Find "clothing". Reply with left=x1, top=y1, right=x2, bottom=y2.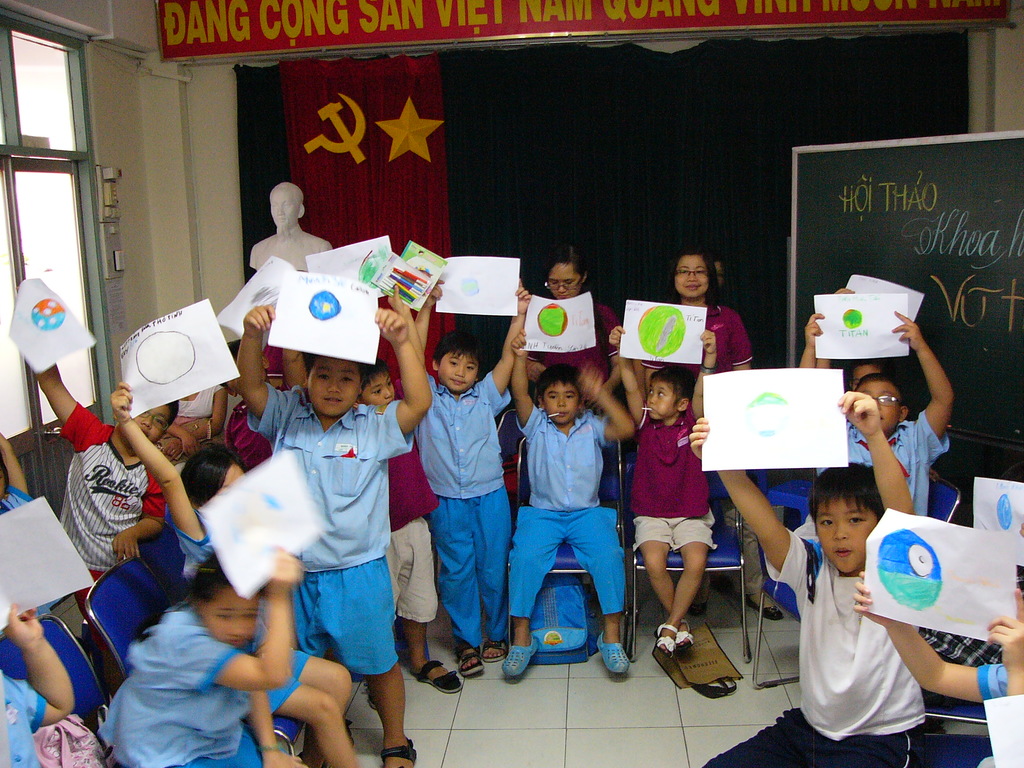
left=648, top=298, right=753, bottom=380.
